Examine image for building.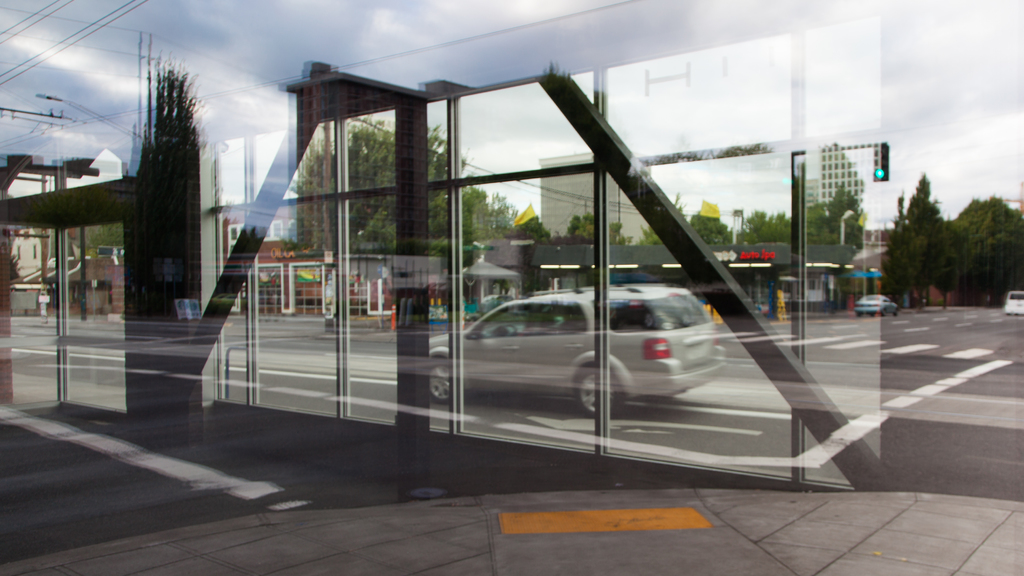
Examination result: (left=795, top=140, right=864, bottom=218).
